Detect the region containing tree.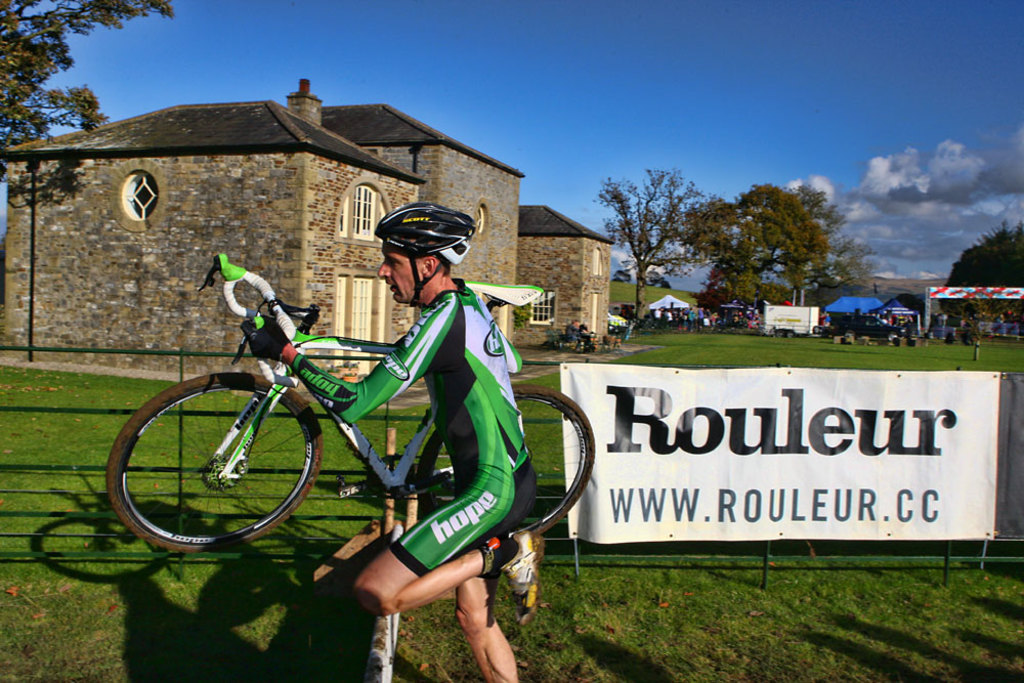
[644, 272, 673, 295].
